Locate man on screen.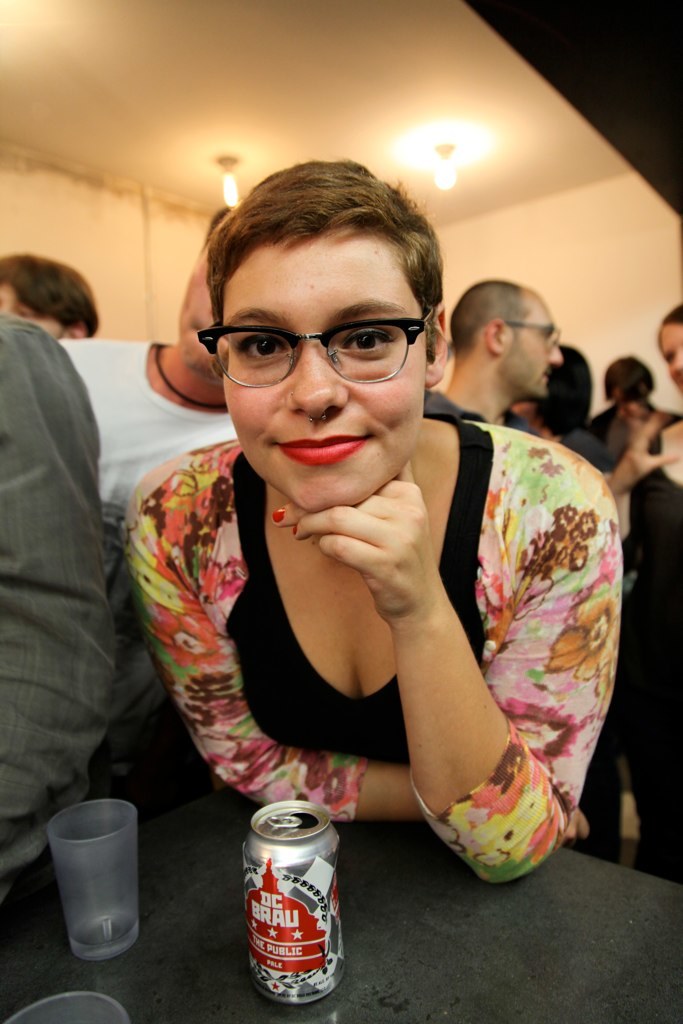
On screen at {"x1": 47, "y1": 198, "x2": 238, "y2": 538}.
